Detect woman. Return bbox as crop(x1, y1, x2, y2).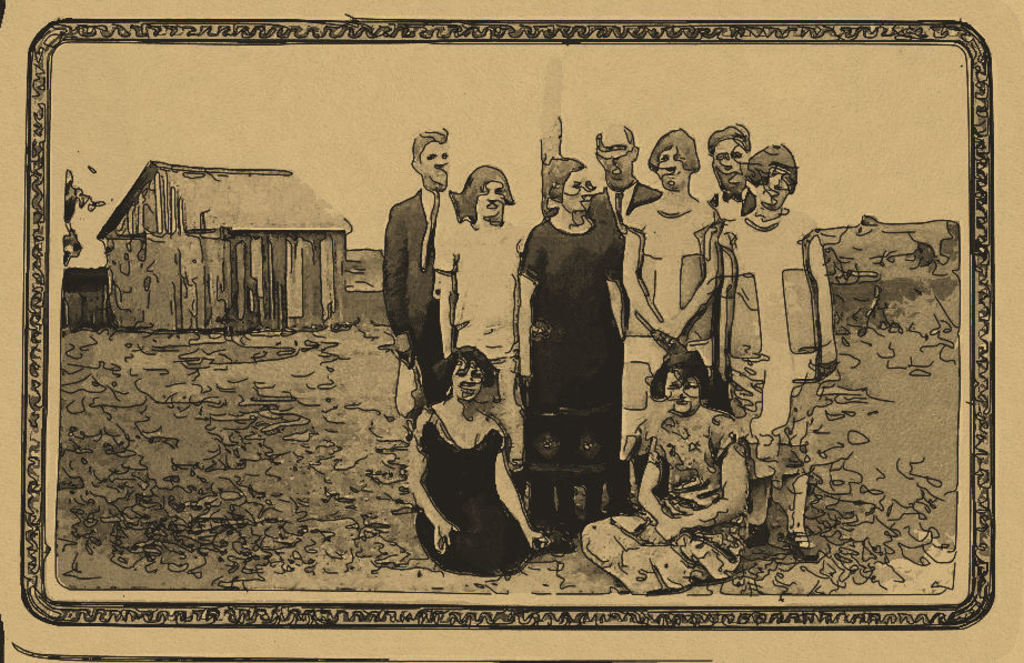
crop(705, 139, 835, 562).
